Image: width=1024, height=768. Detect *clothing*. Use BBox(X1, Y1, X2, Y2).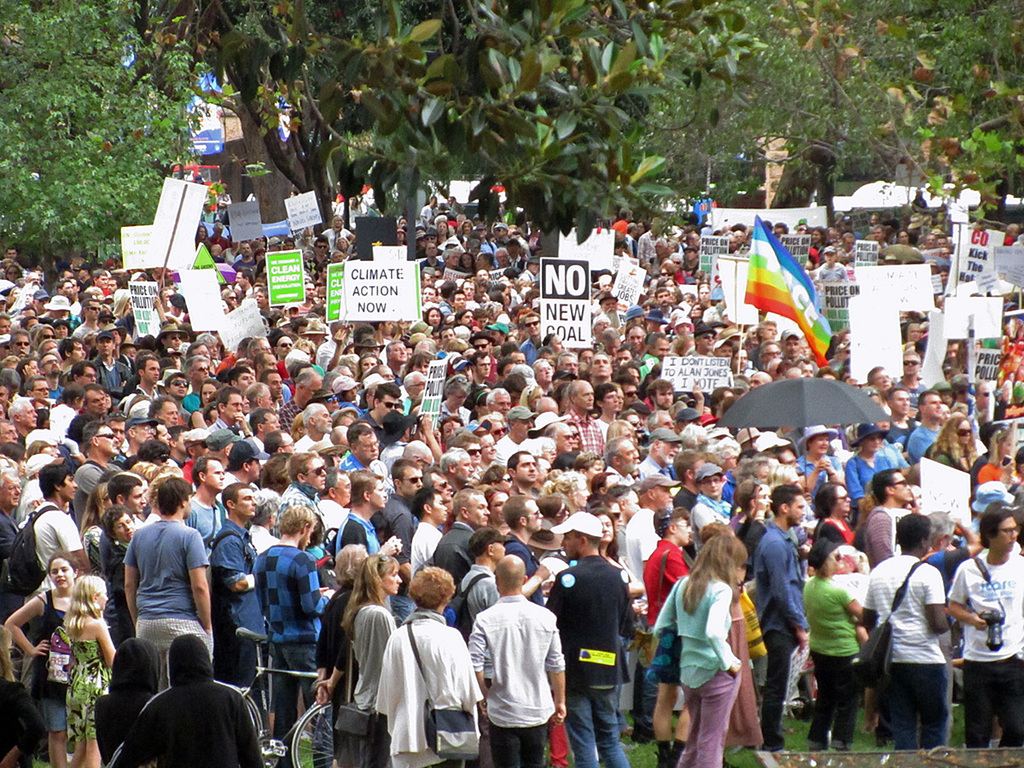
BBox(540, 556, 624, 765).
